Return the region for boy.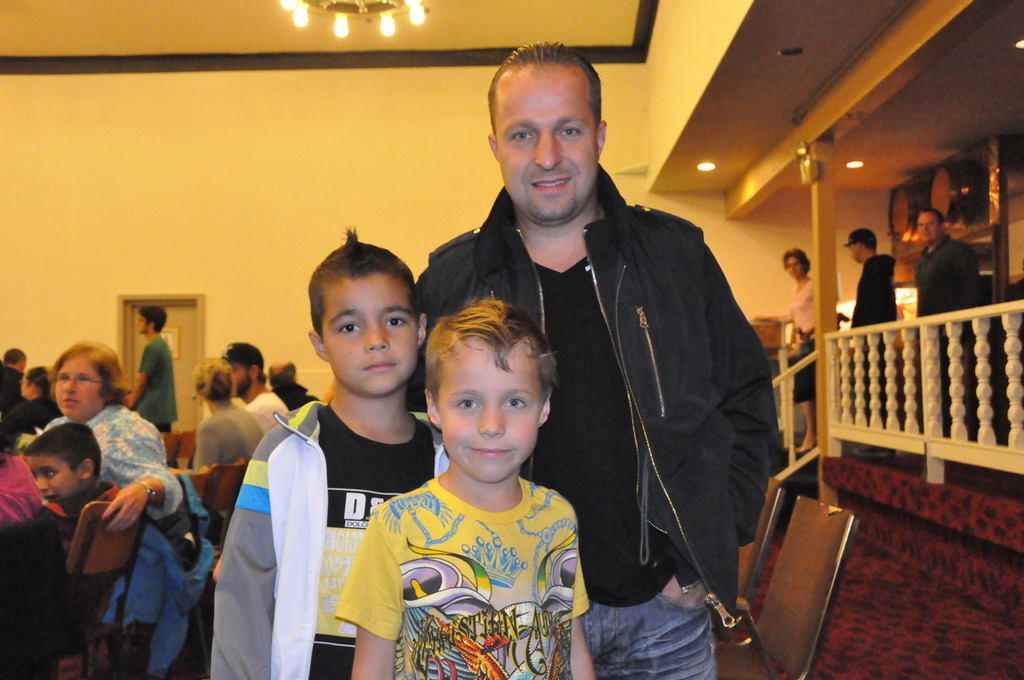
BBox(416, 48, 773, 679).
